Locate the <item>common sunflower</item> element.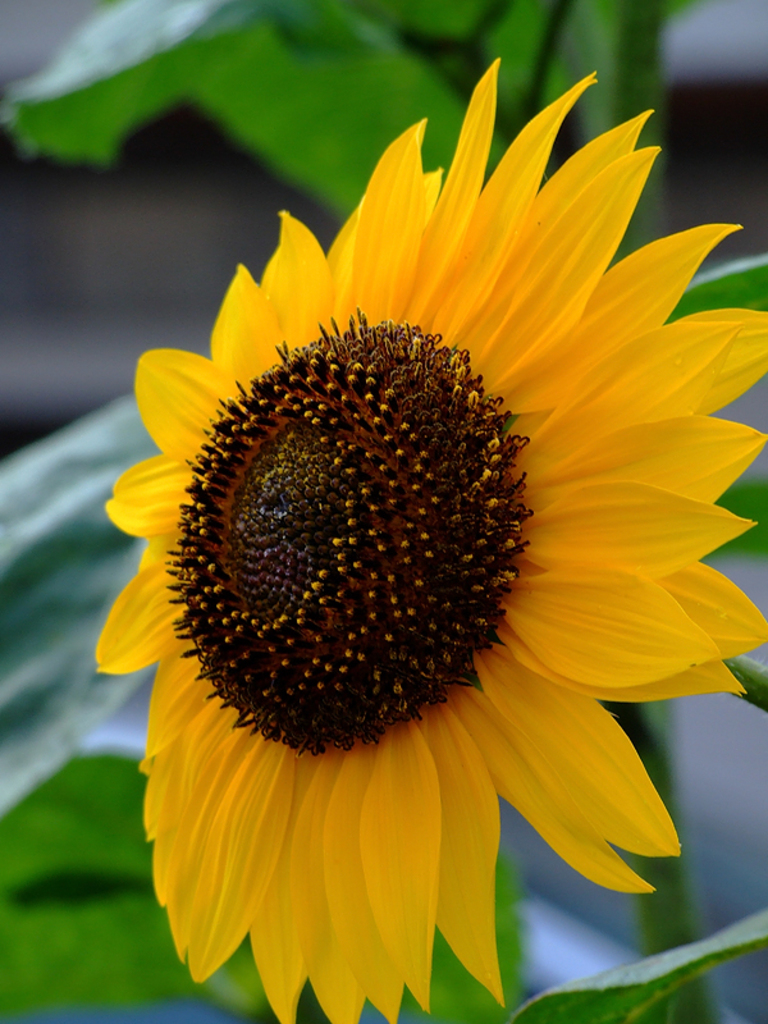
Element bbox: (73, 100, 764, 1014).
